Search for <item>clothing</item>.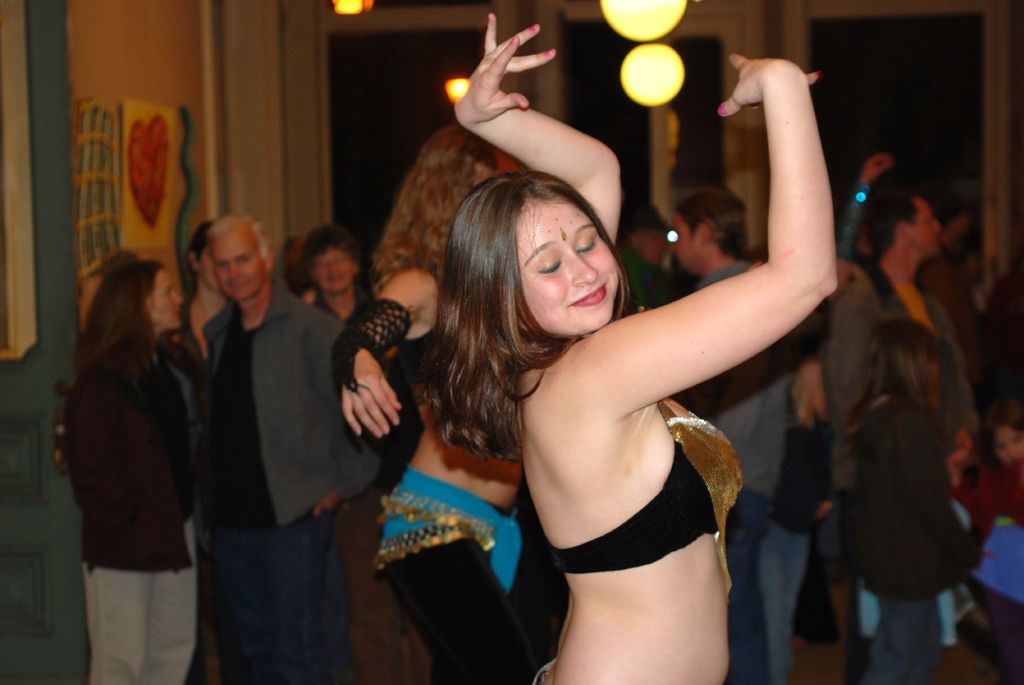
Found at [left=682, top=255, right=794, bottom=684].
